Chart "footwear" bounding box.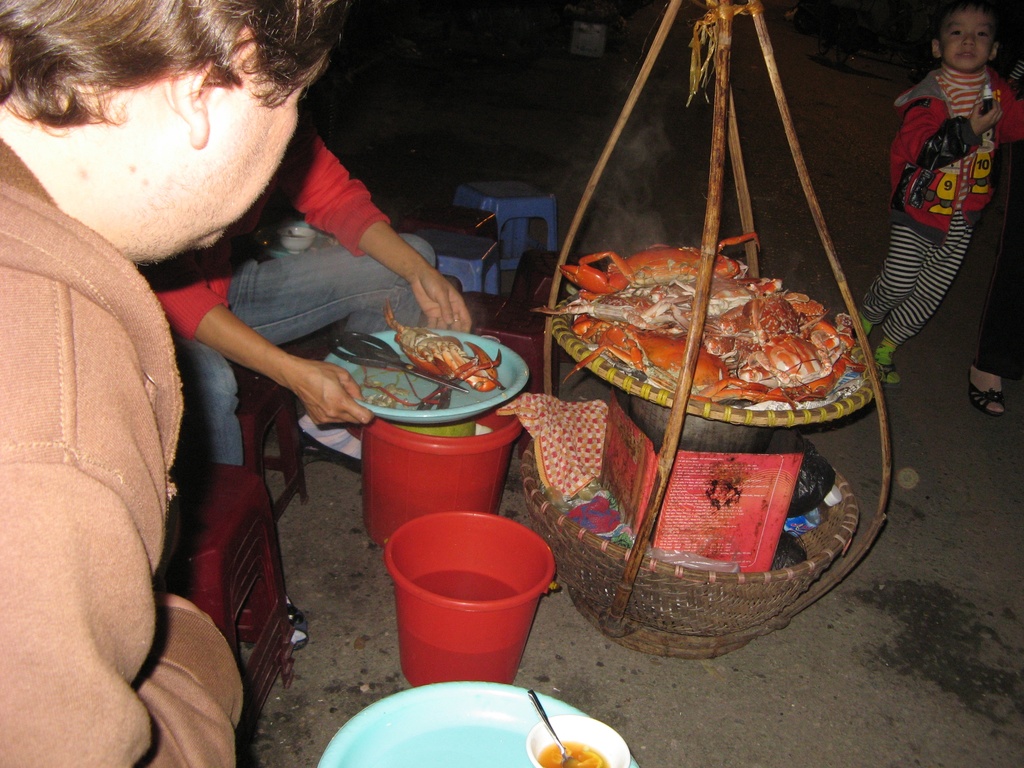
Charted: bbox=[874, 348, 902, 387].
